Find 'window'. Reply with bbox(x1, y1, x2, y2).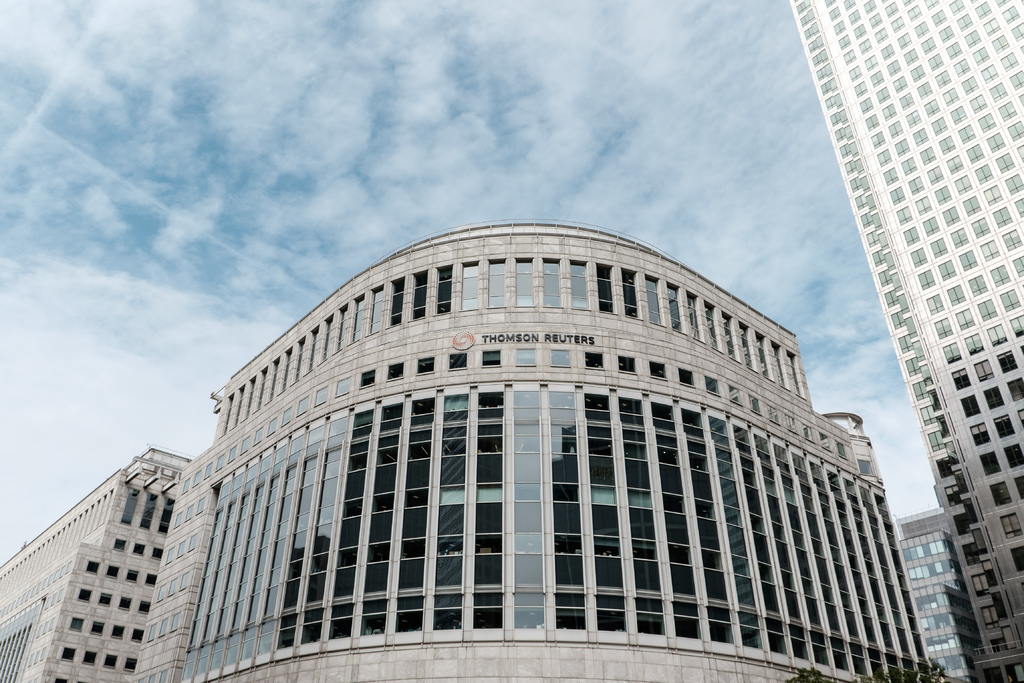
bbox(155, 498, 175, 534).
